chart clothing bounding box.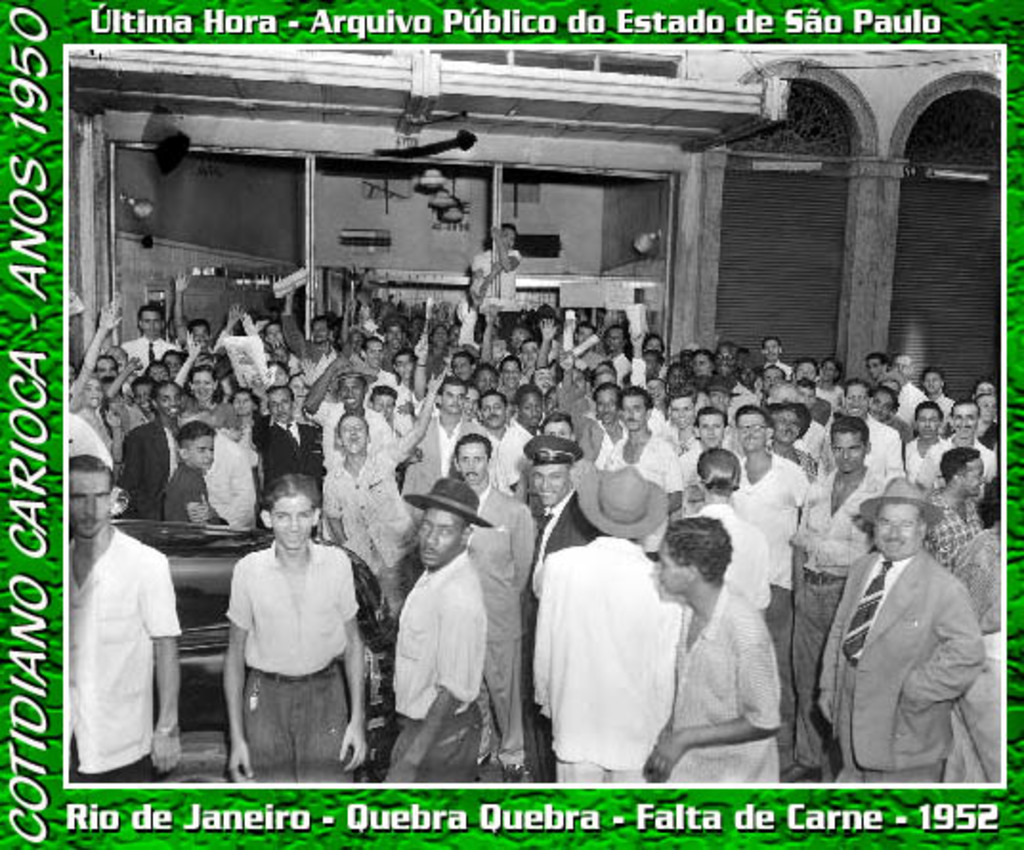
Charted: 808,495,999,804.
